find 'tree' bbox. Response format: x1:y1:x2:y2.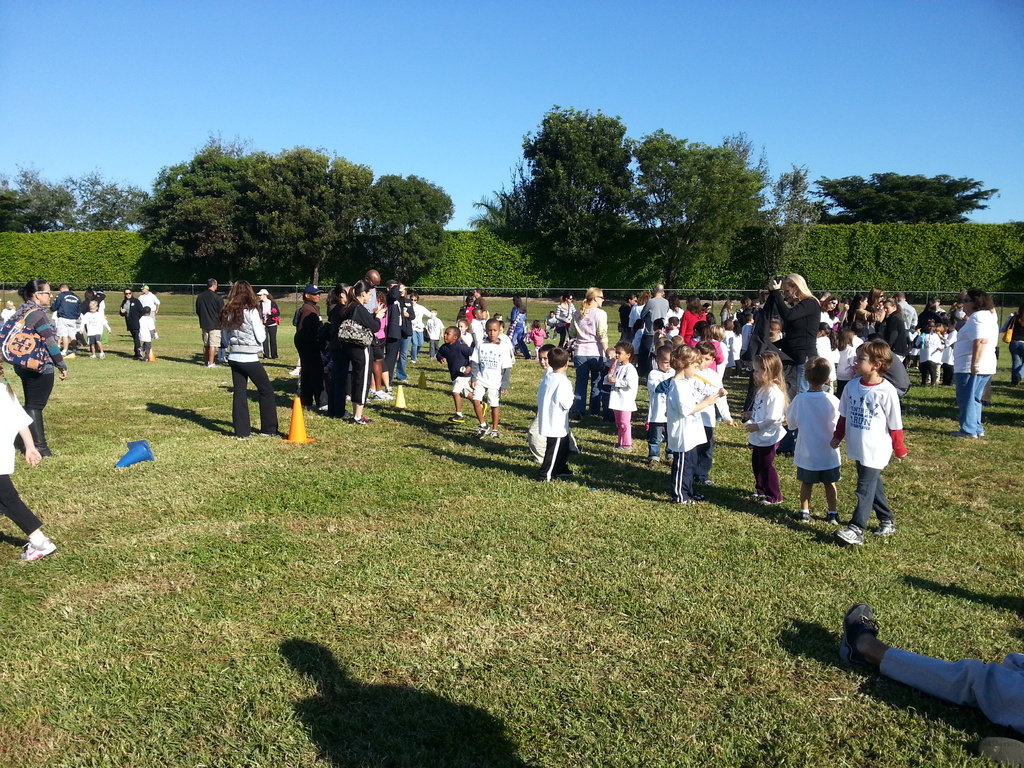
0:160:80:232.
